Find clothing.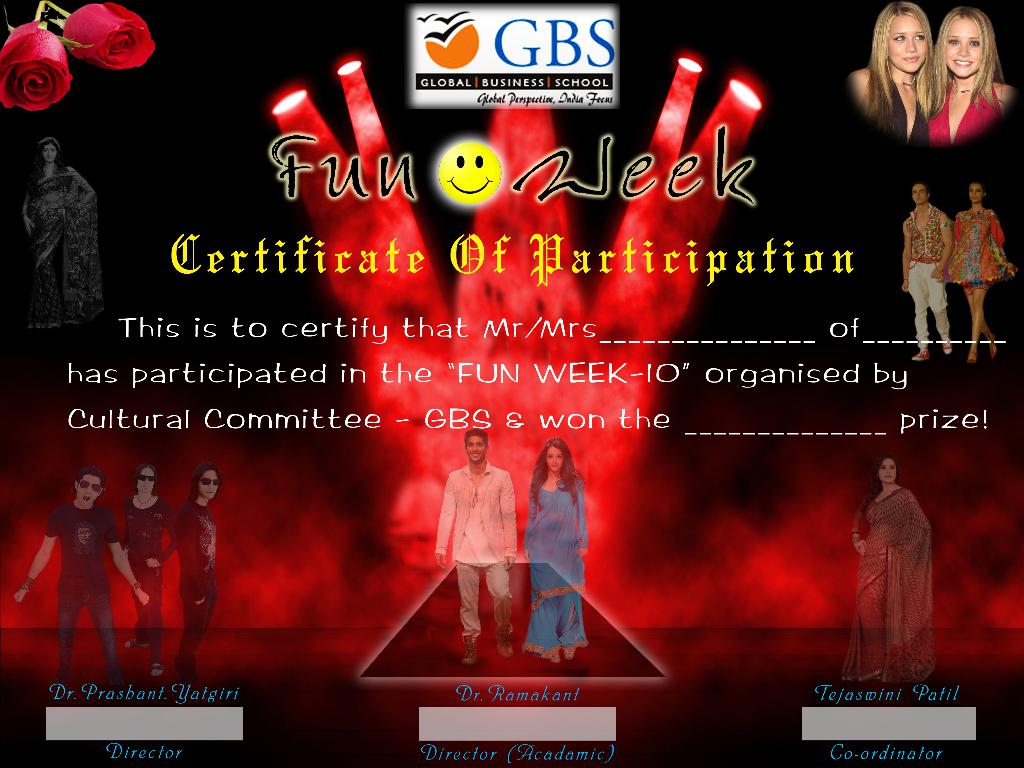
crop(927, 74, 1013, 136).
